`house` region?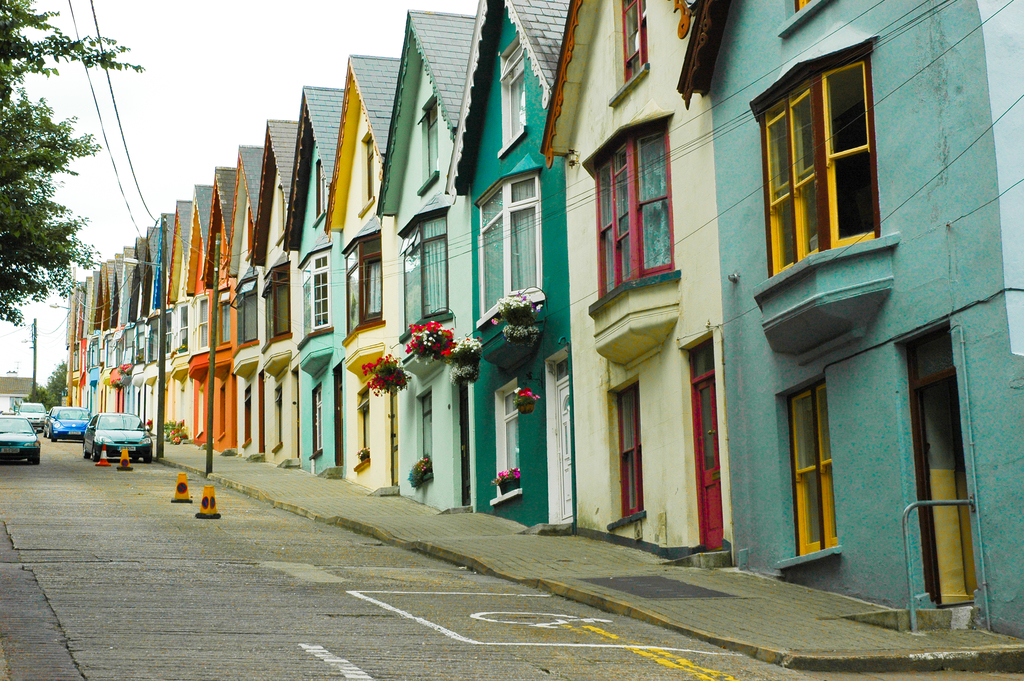
(184, 183, 205, 444)
